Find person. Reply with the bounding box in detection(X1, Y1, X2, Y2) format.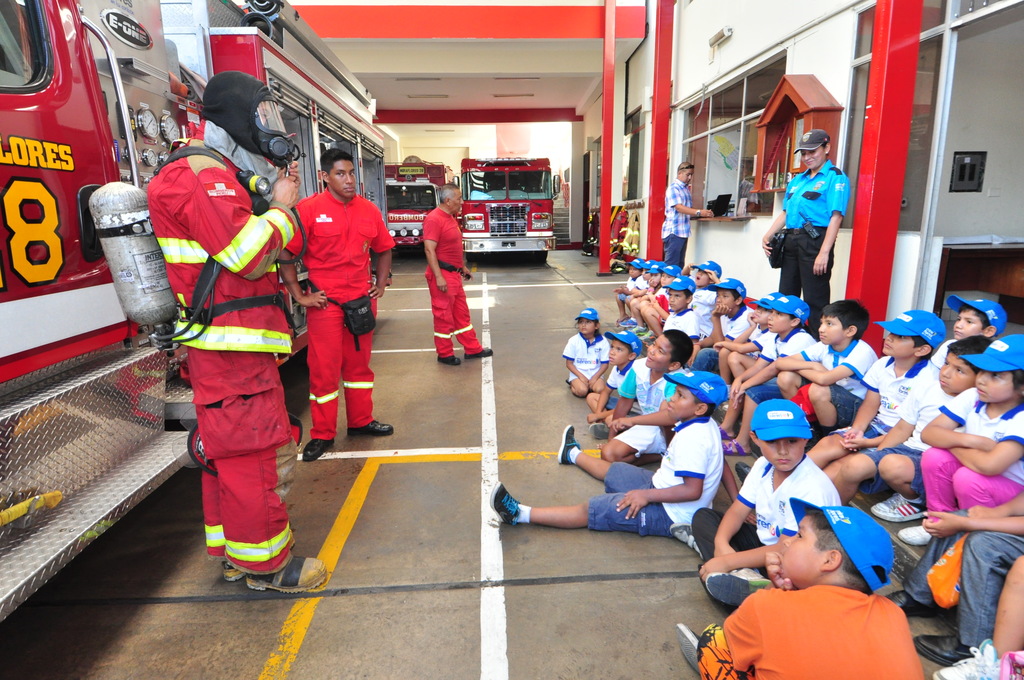
detection(657, 162, 707, 270).
